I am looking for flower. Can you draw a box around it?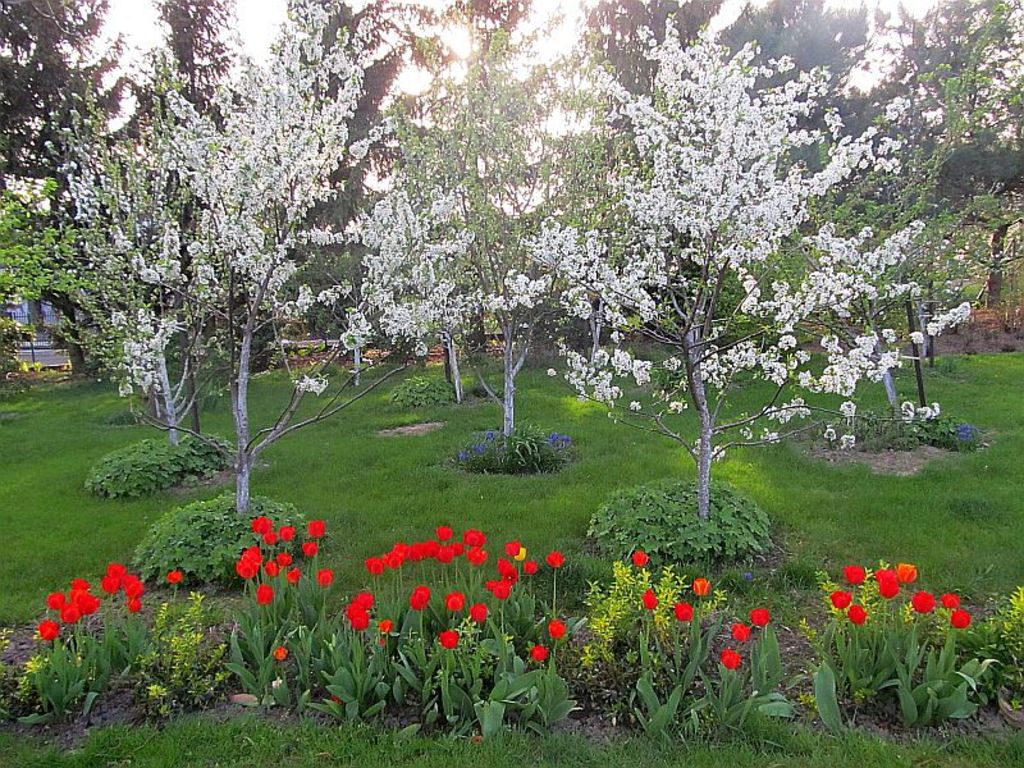
Sure, the bounding box is [x1=273, y1=644, x2=296, y2=664].
